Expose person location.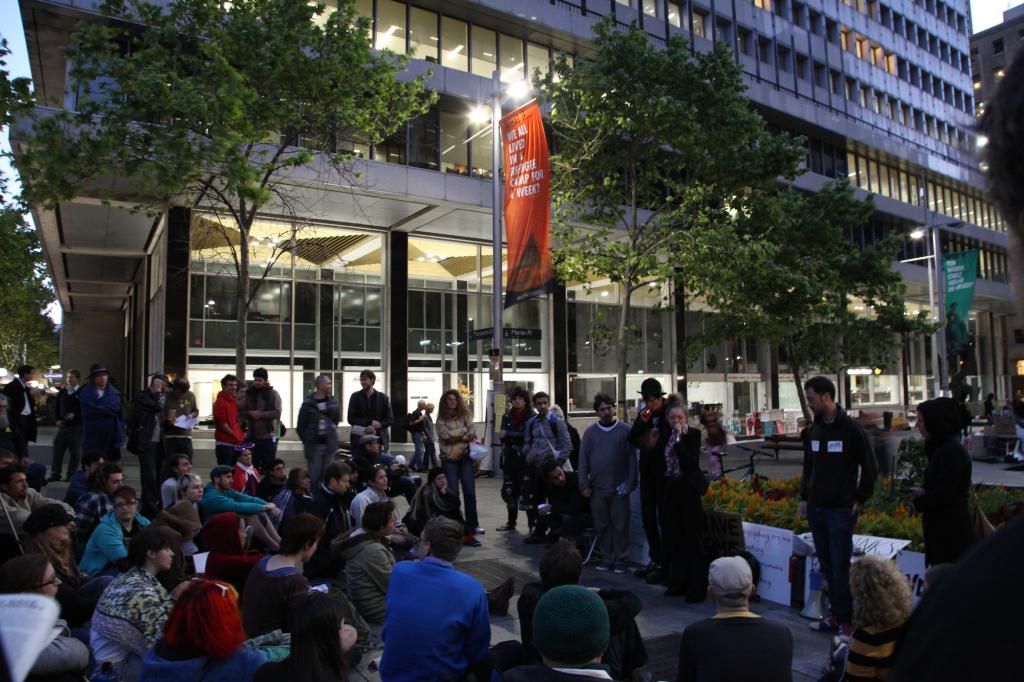
Exposed at BBox(793, 363, 881, 638).
